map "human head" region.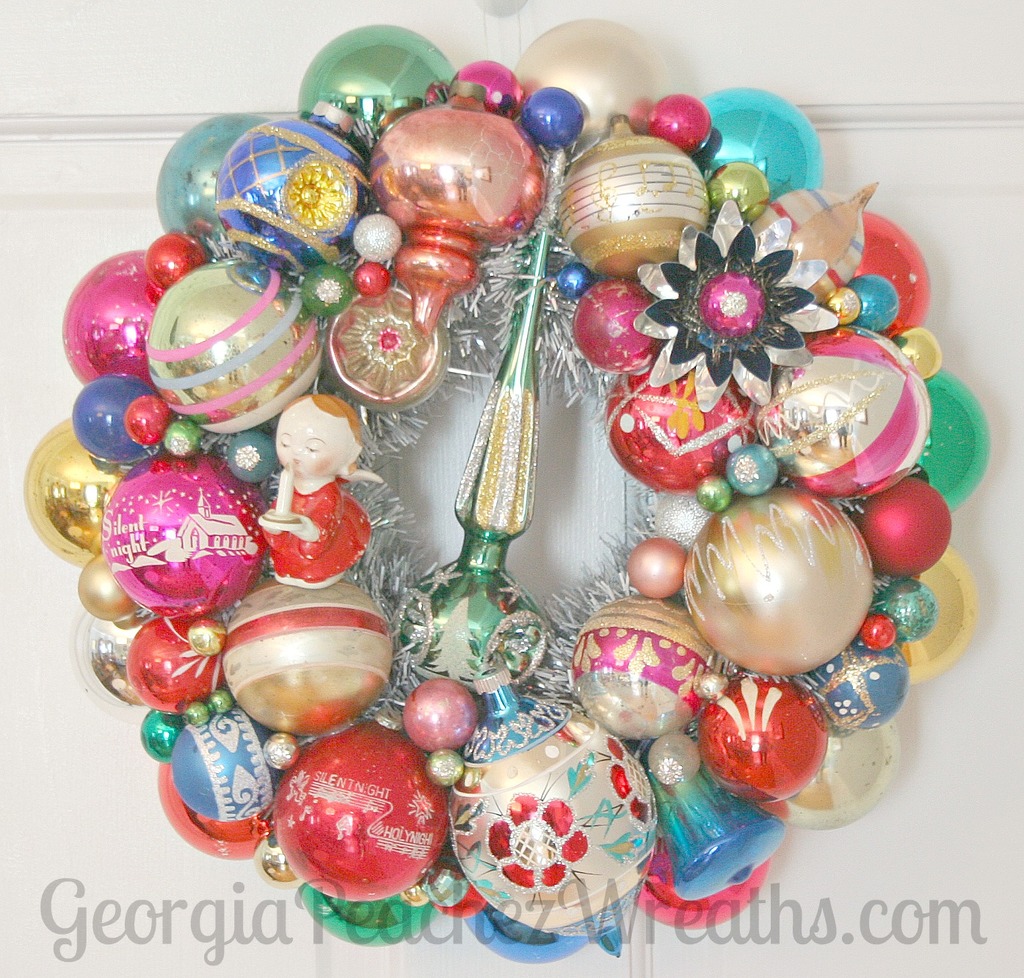
Mapped to 242,404,356,490.
